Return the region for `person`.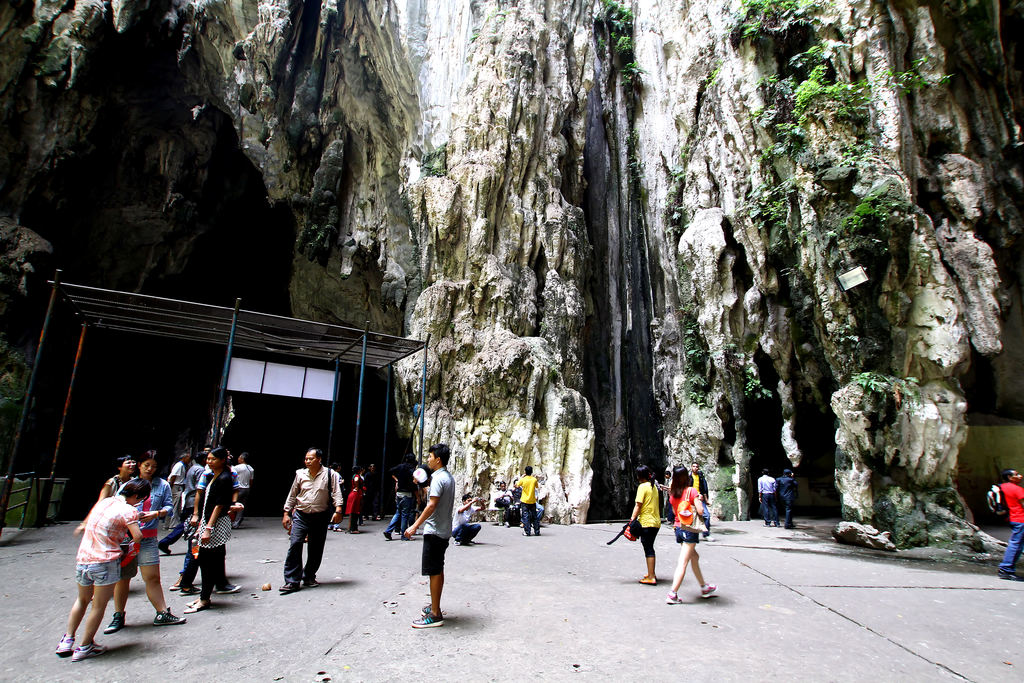
BBox(690, 459, 710, 536).
